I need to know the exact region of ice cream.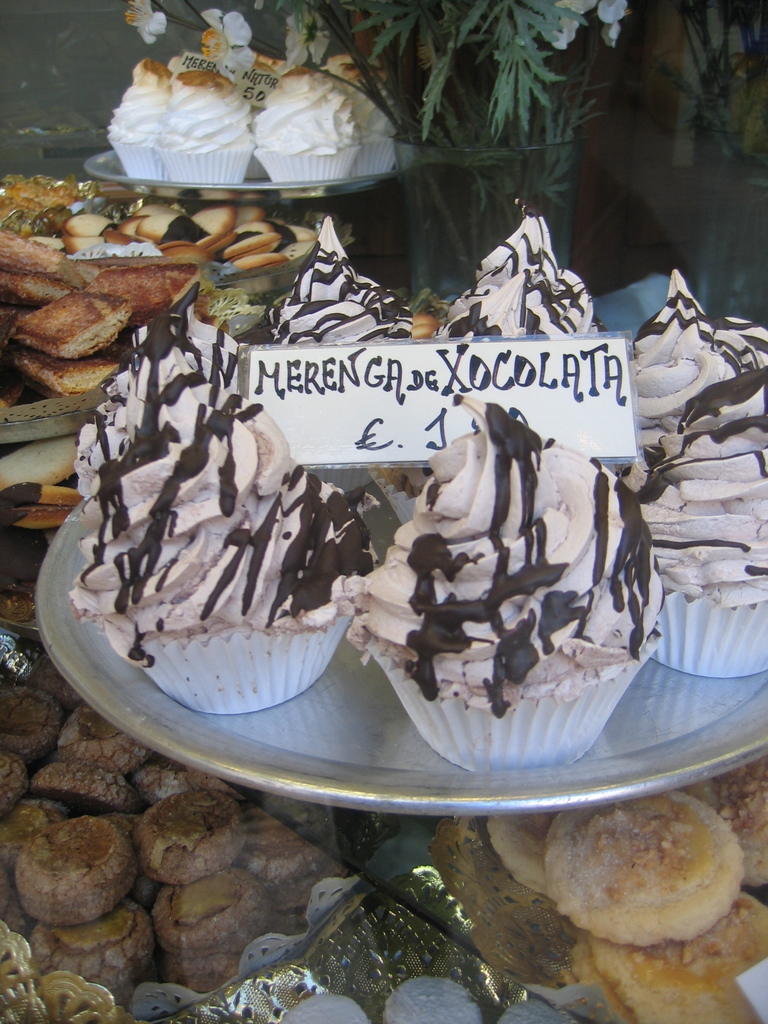
Region: box(61, 296, 383, 721).
